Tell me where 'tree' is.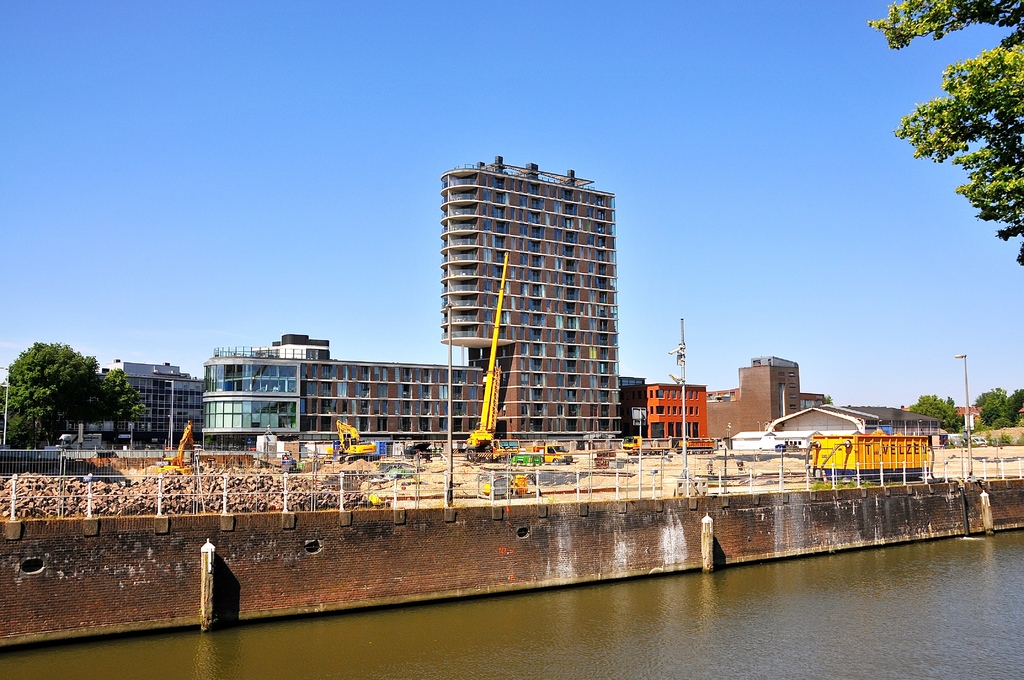
'tree' is at x1=972, y1=387, x2=1023, y2=432.
